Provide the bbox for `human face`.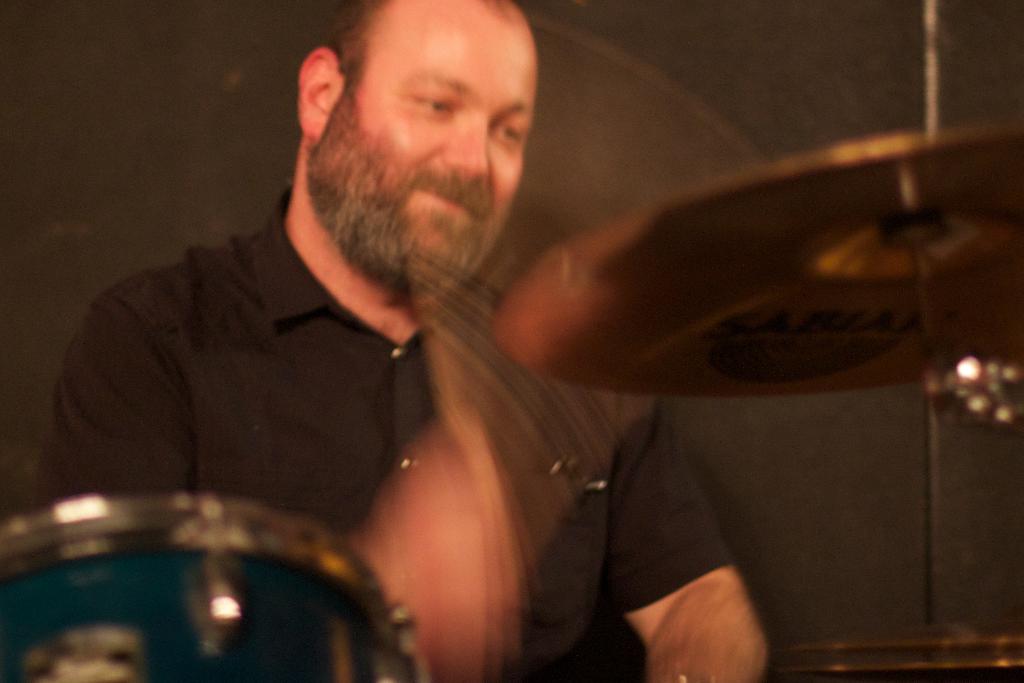
{"left": 306, "top": 14, "right": 538, "bottom": 283}.
